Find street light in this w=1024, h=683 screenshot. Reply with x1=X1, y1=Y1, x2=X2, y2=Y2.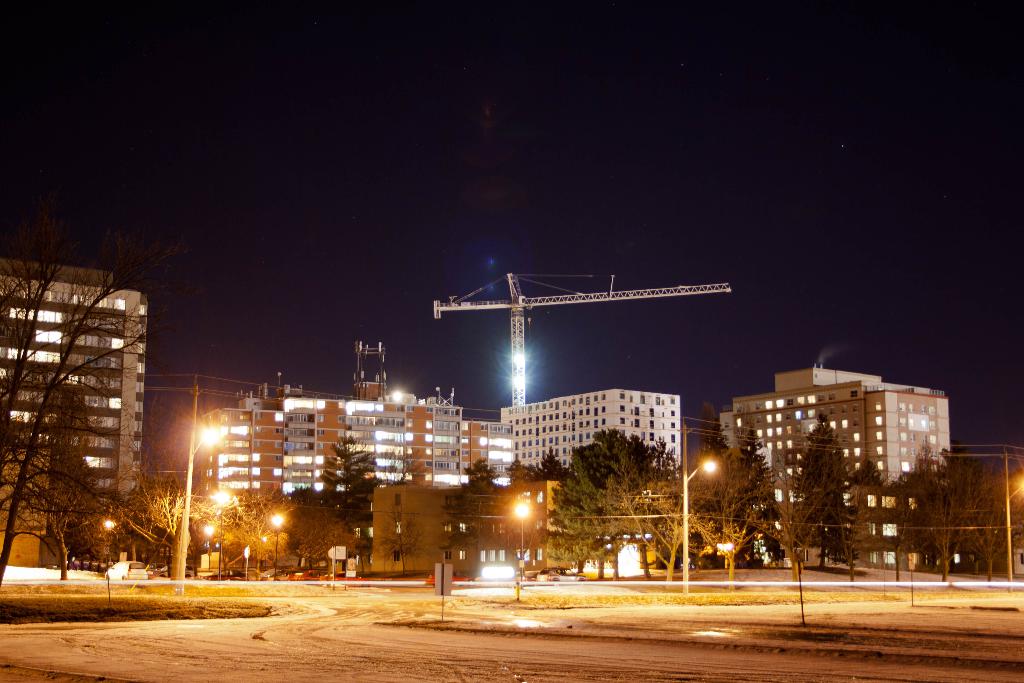
x1=513, y1=500, x2=530, y2=580.
